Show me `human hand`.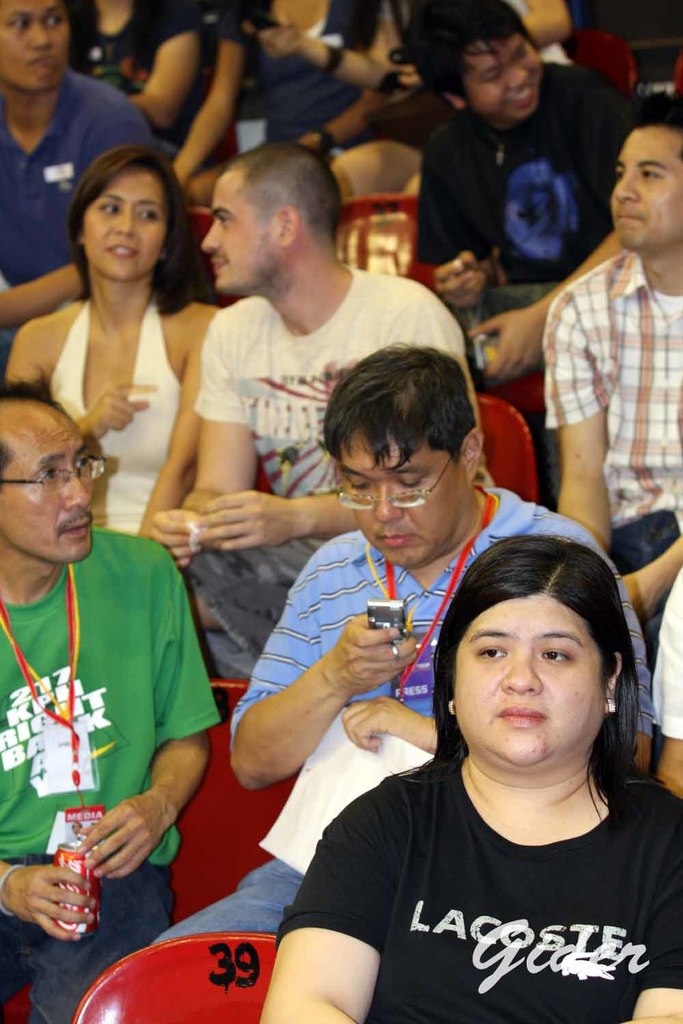
`human hand` is here: bbox(81, 799, 173, 878).
